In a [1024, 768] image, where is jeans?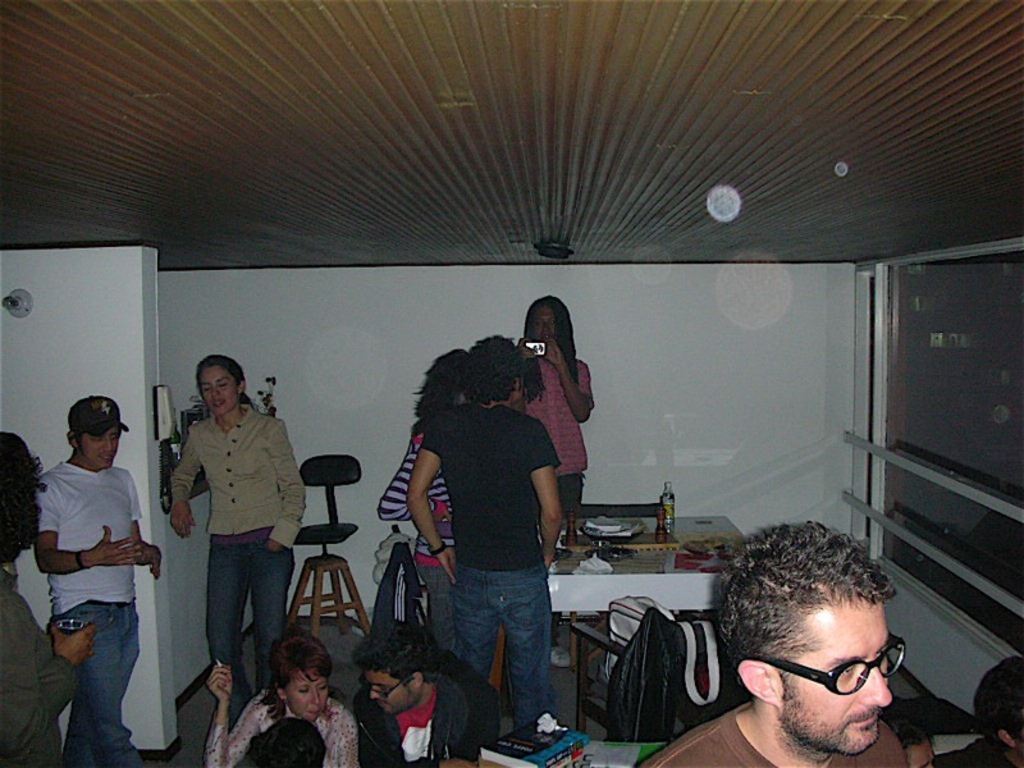
select_region(61, 600, 143, 767).
